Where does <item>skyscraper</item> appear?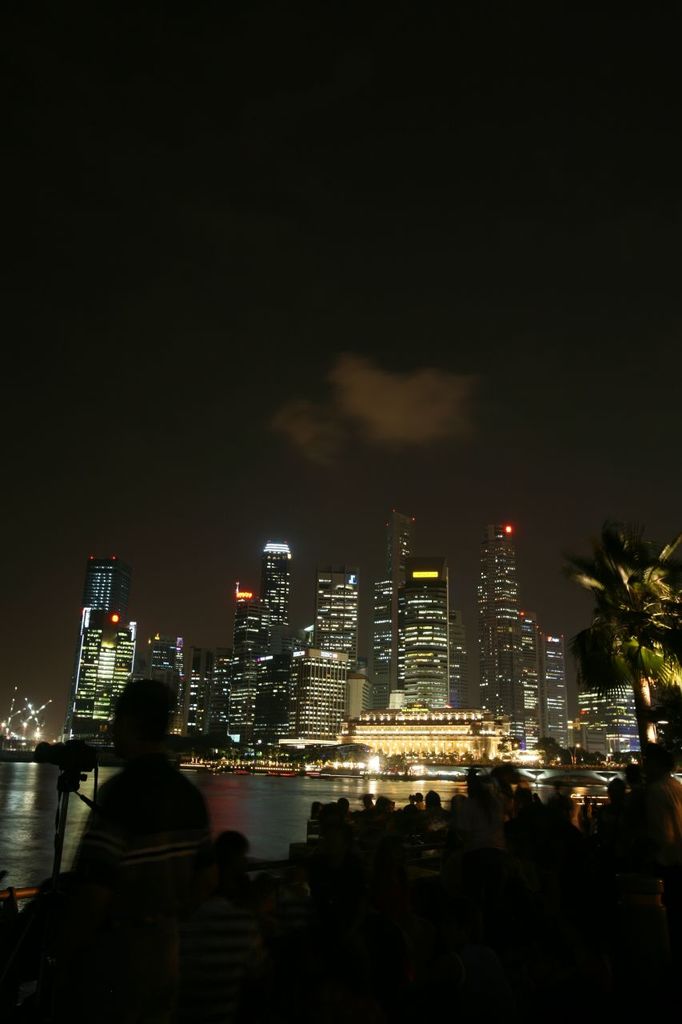
Appears at x1=540 y1=634 x2=572 y2=750.
